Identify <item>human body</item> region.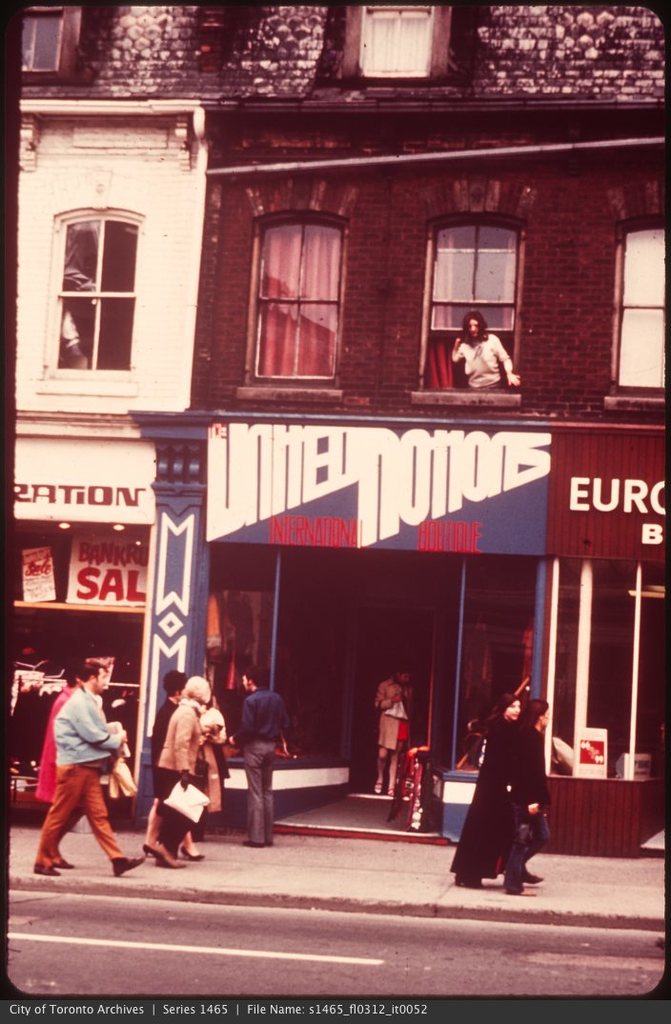
Region: (453,312,519,389).
